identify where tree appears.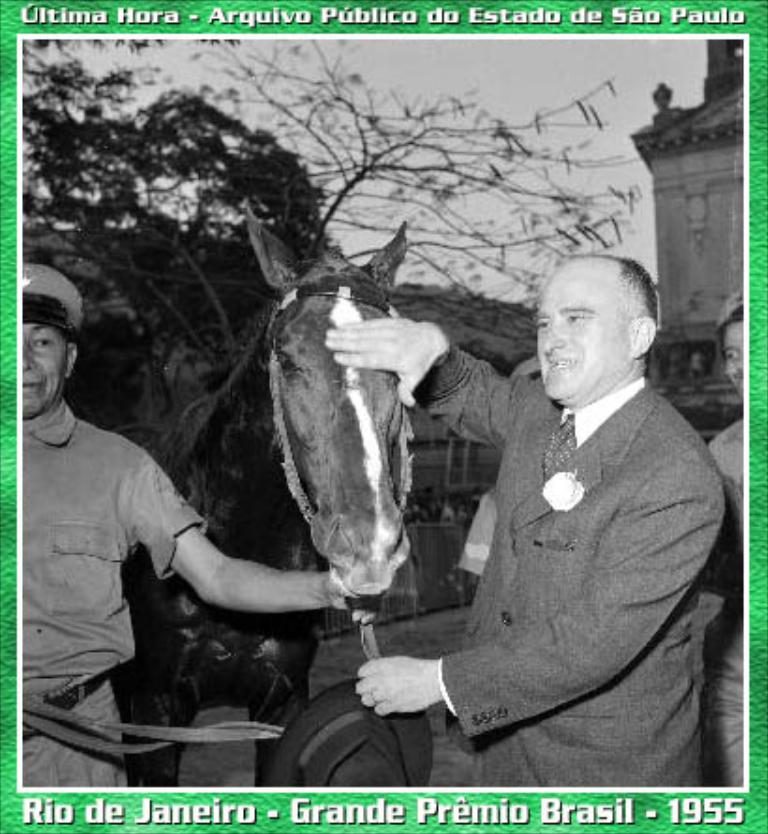
Appears at (13,34,635,750).
